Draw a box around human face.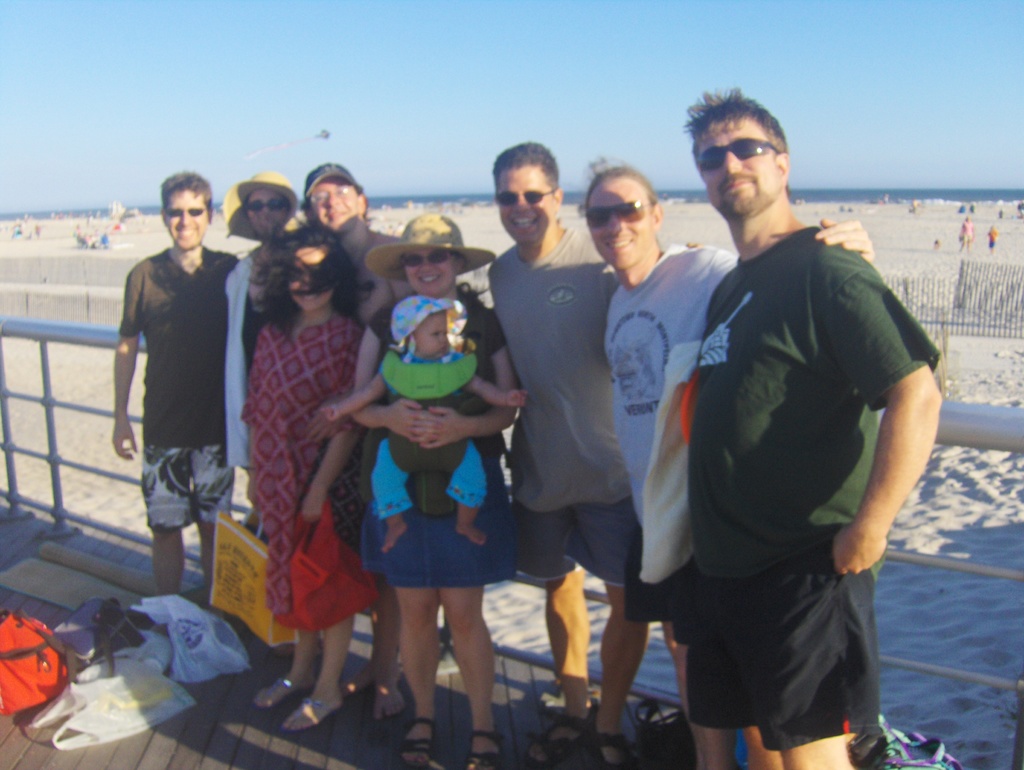
[left=492, top=162, right=557, bottom=243].
